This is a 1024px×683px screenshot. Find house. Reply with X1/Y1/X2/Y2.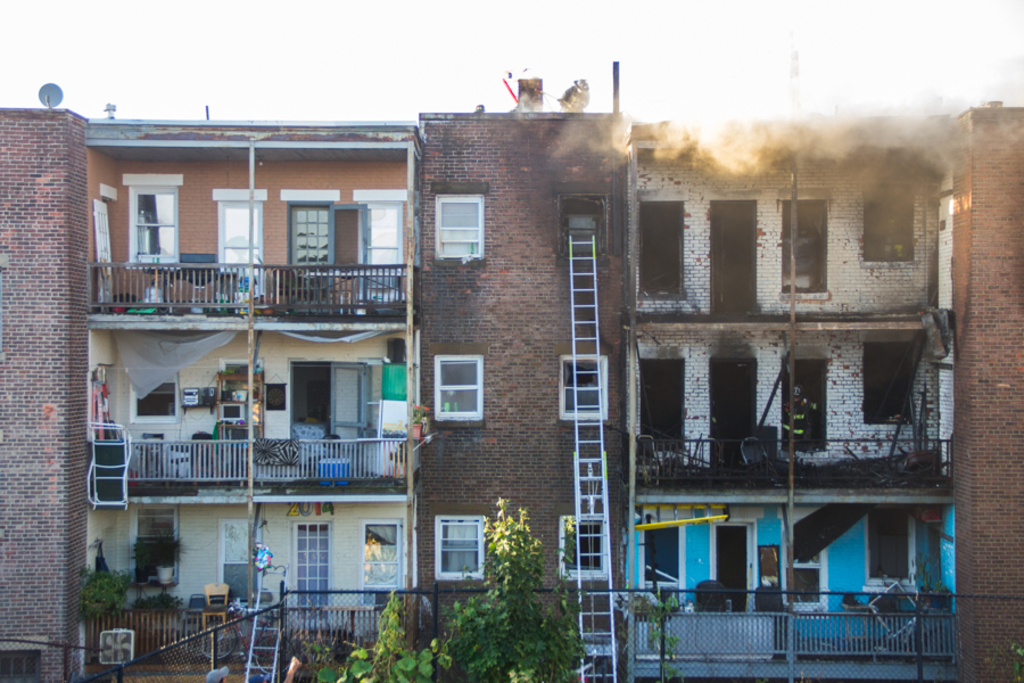
32/68/968/645.
